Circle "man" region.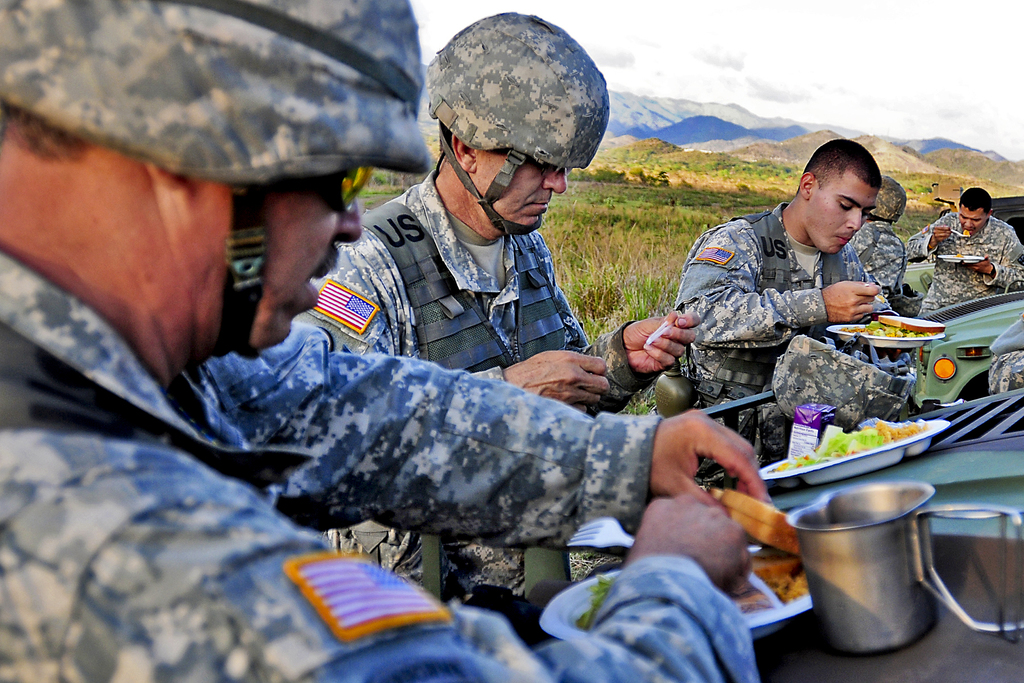
Region: {"left": 0, "top": 0, "right": 776, "bottom": 682}.
